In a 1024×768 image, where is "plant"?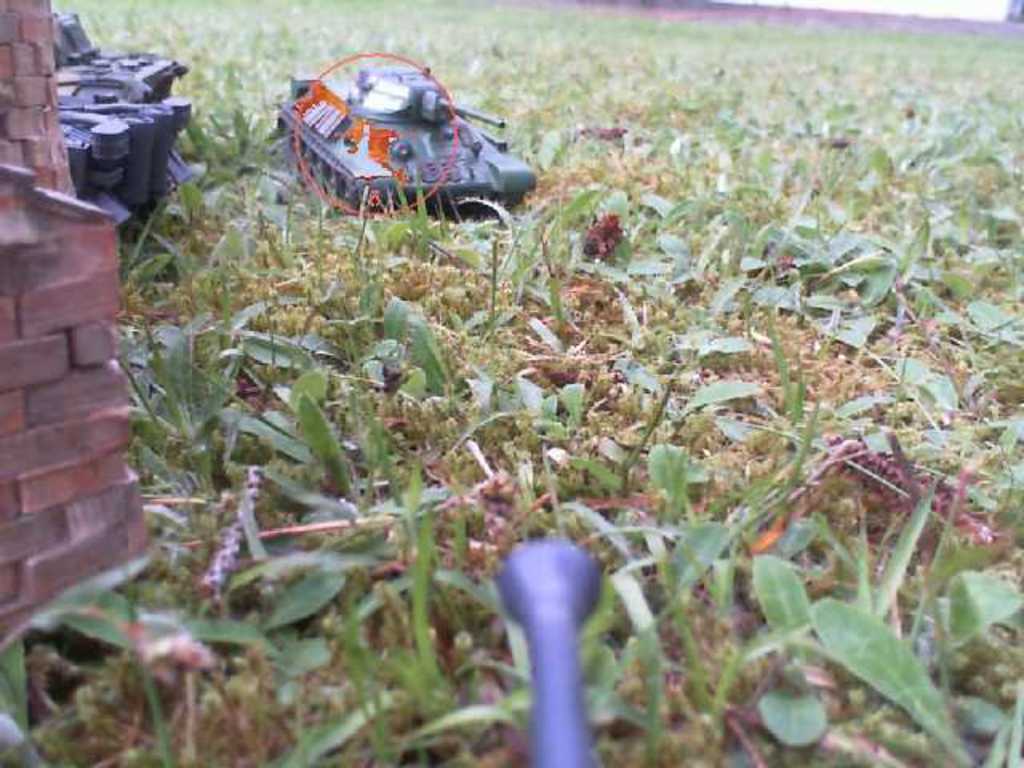
bbox(800, 605, 1022, 766).
